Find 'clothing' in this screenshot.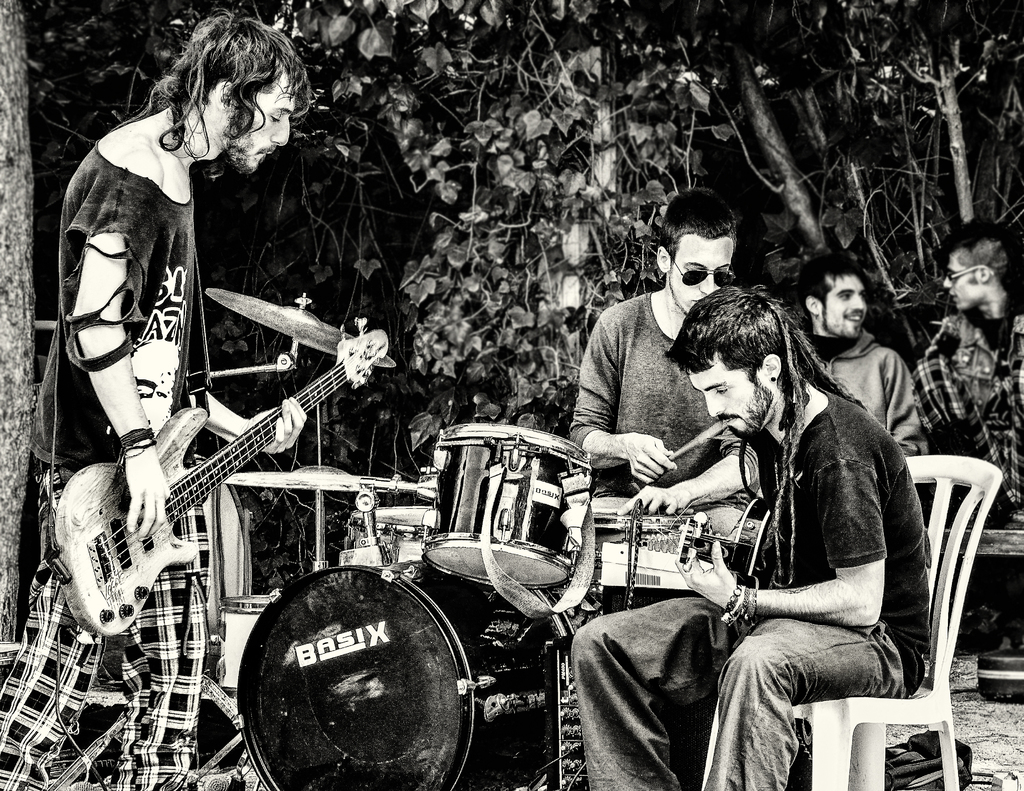
The bounding box for 'clothing' is select_region(573, 293, 723, 484).
